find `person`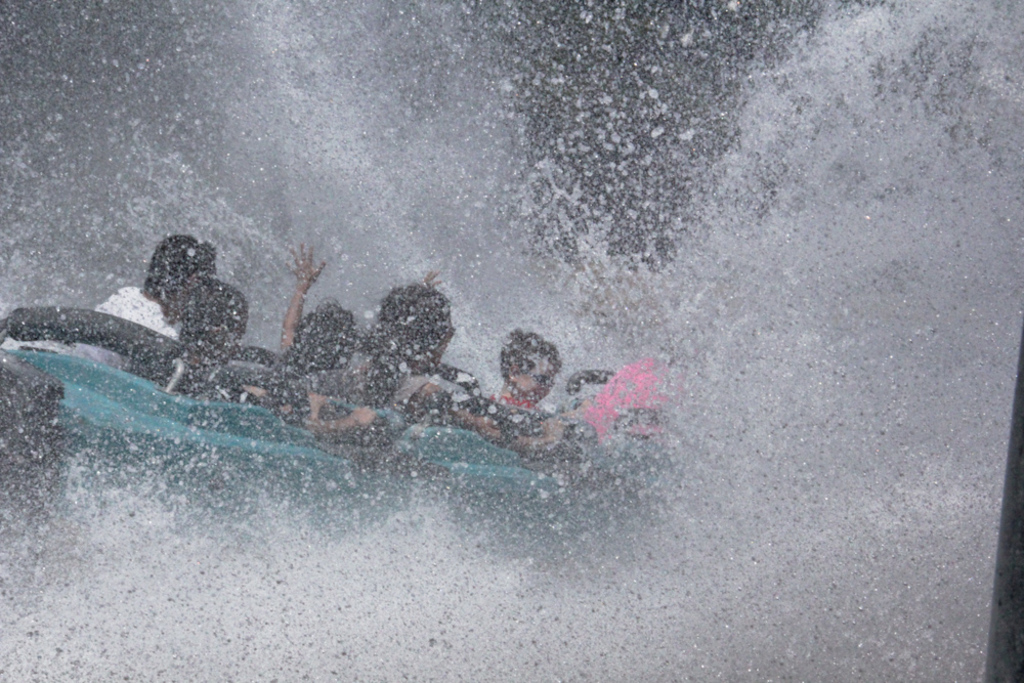
box(176, 276, 274, 361)
